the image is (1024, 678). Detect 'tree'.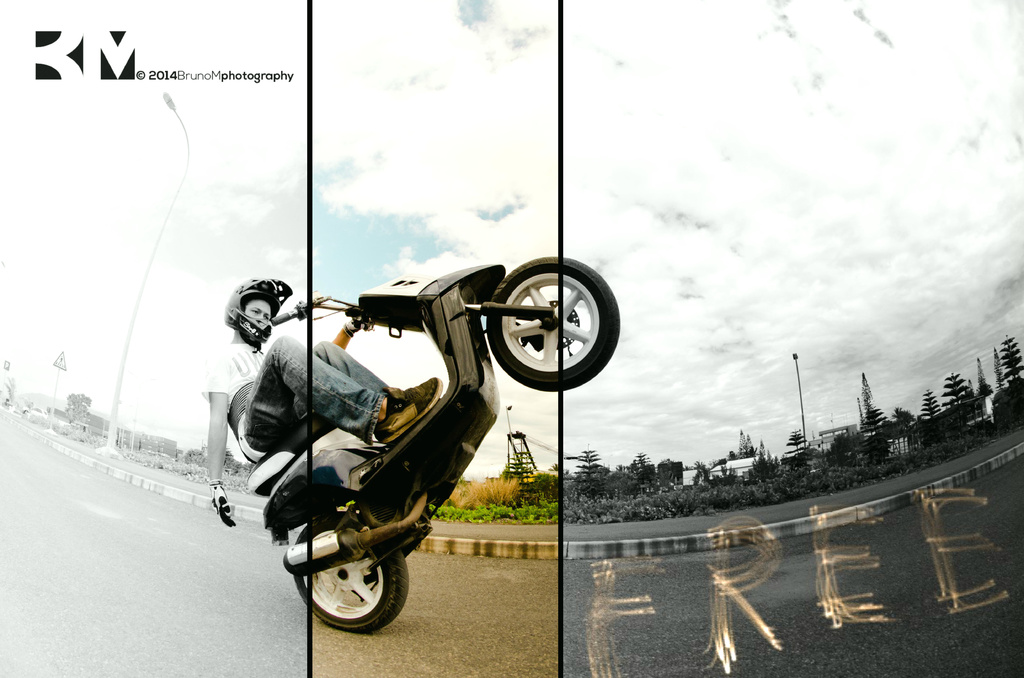
Detection: (826, 433, 855, 462).
